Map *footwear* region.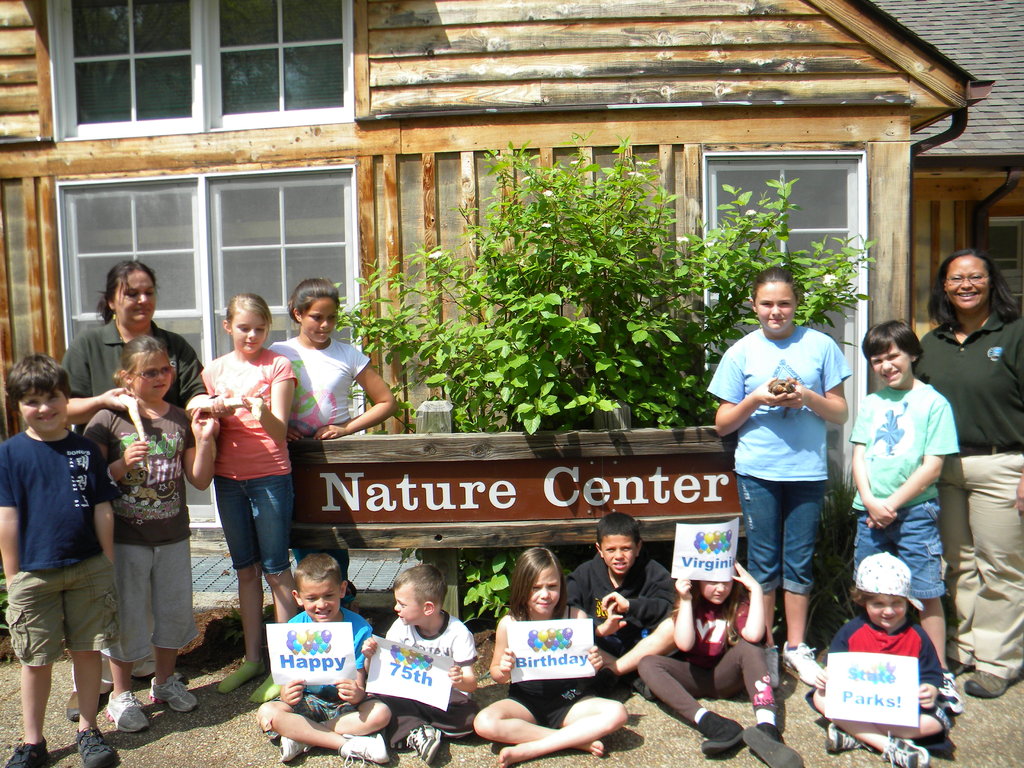
Mapped to detection(956, 665, 1011, 702).
